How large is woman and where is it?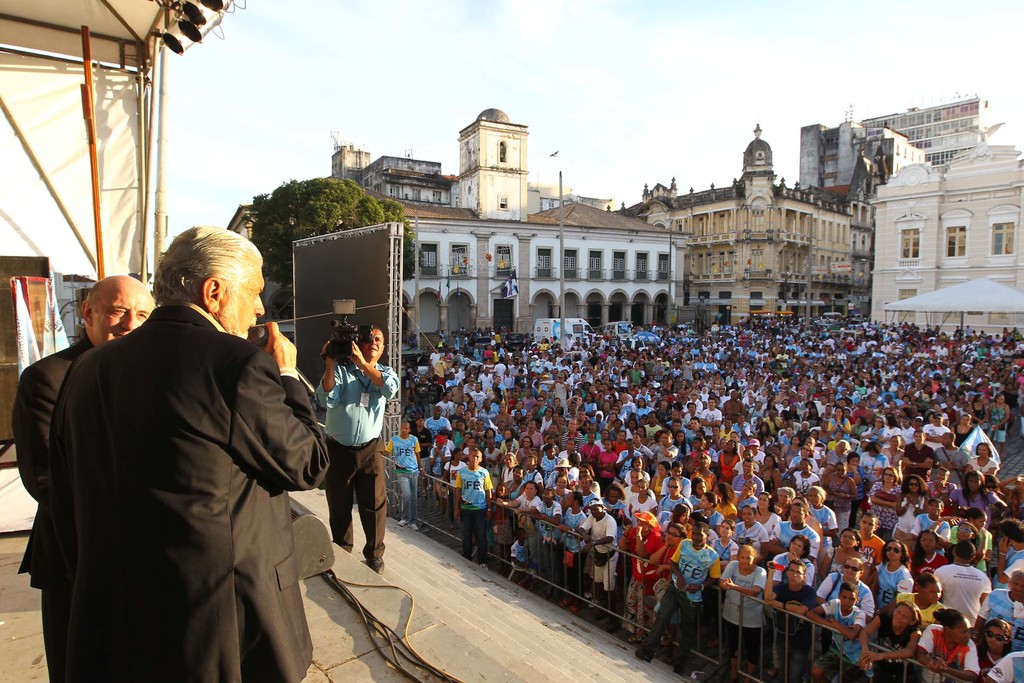
Bounding box: box(950, 472, 1006, 532).
